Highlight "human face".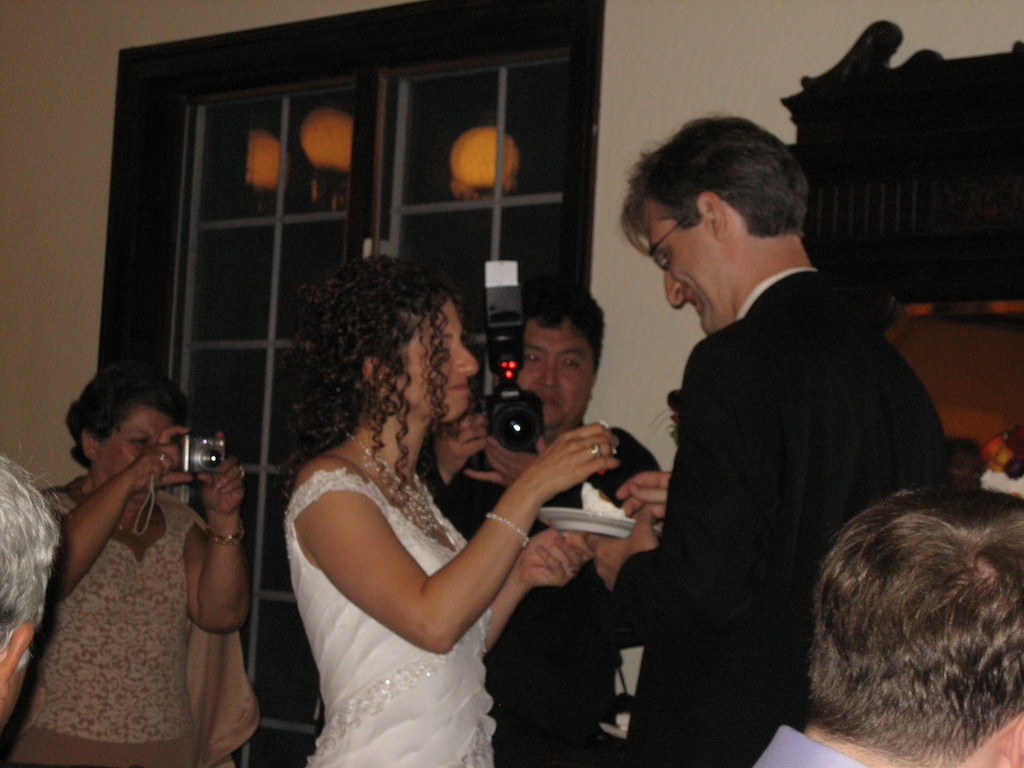
Highlighted region: [397, 303, 480, 435].
